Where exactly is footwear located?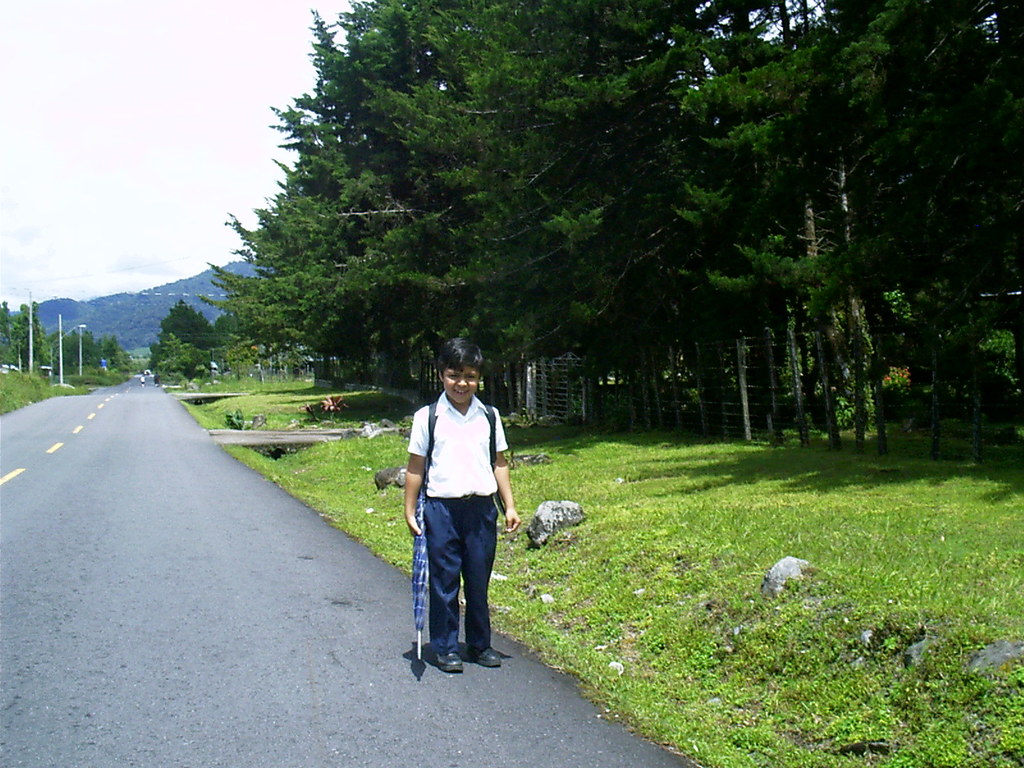
Its bounding box is (470,647,500,671).
